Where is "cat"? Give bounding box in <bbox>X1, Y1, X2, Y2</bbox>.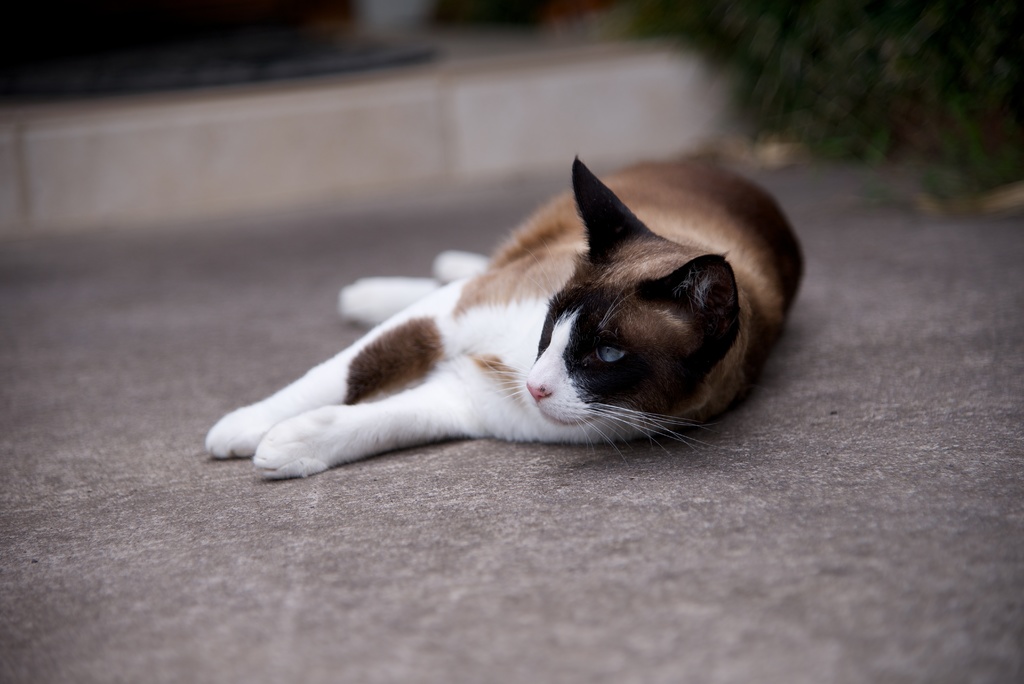
<bbox>204, 148, 811, 482</bbox>.
